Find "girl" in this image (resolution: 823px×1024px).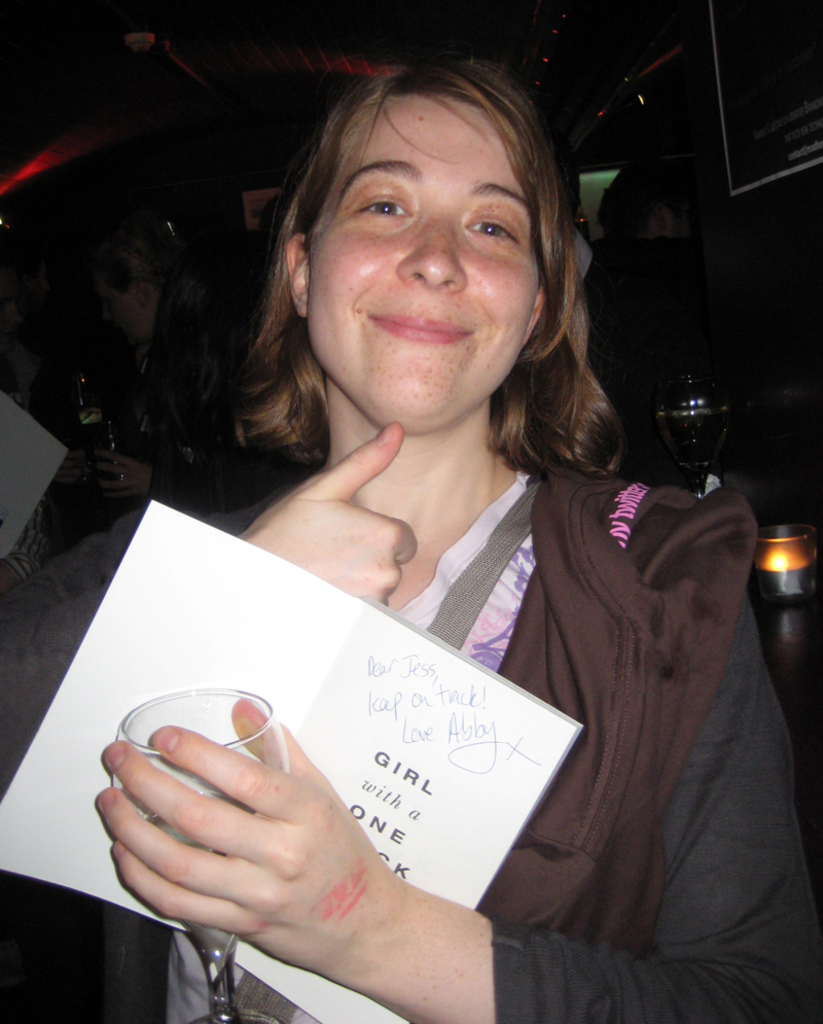
0, 47, 822, 1023.
